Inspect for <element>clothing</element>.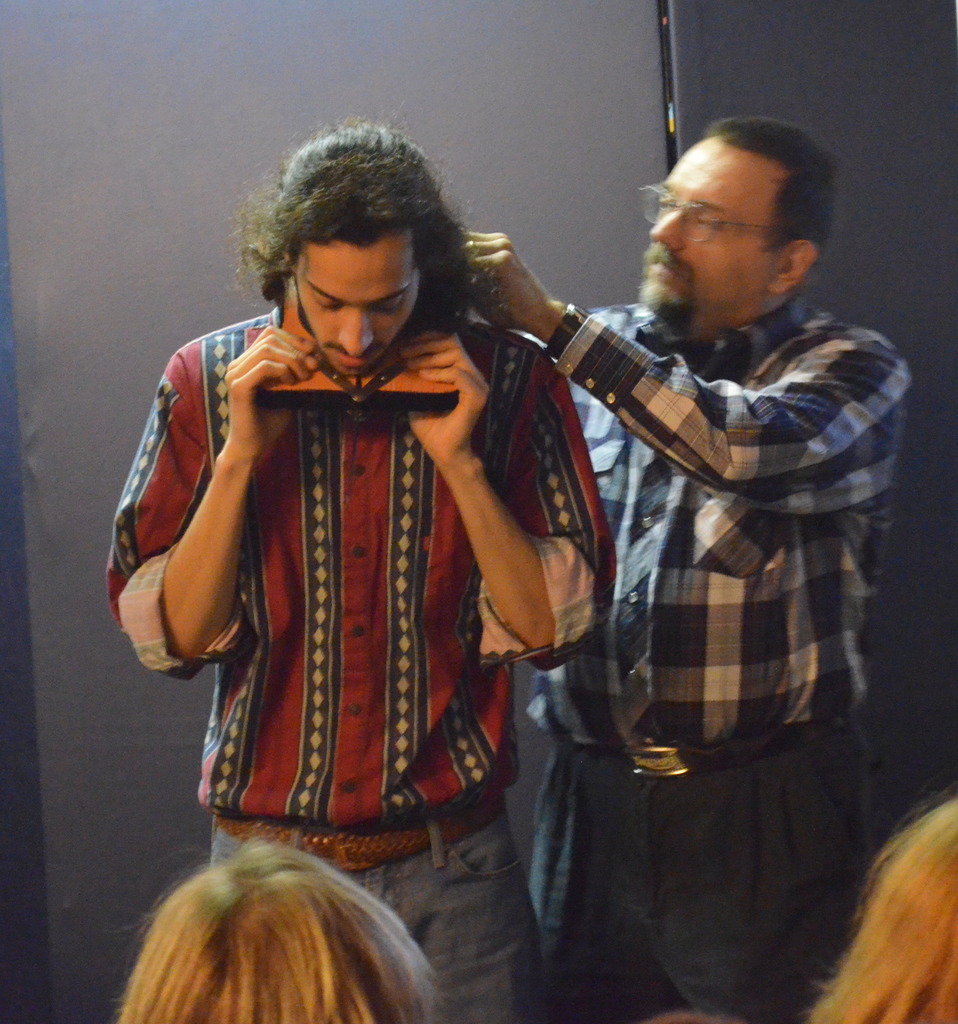
Inspection: Rect(108, 290, 615, 1023).
